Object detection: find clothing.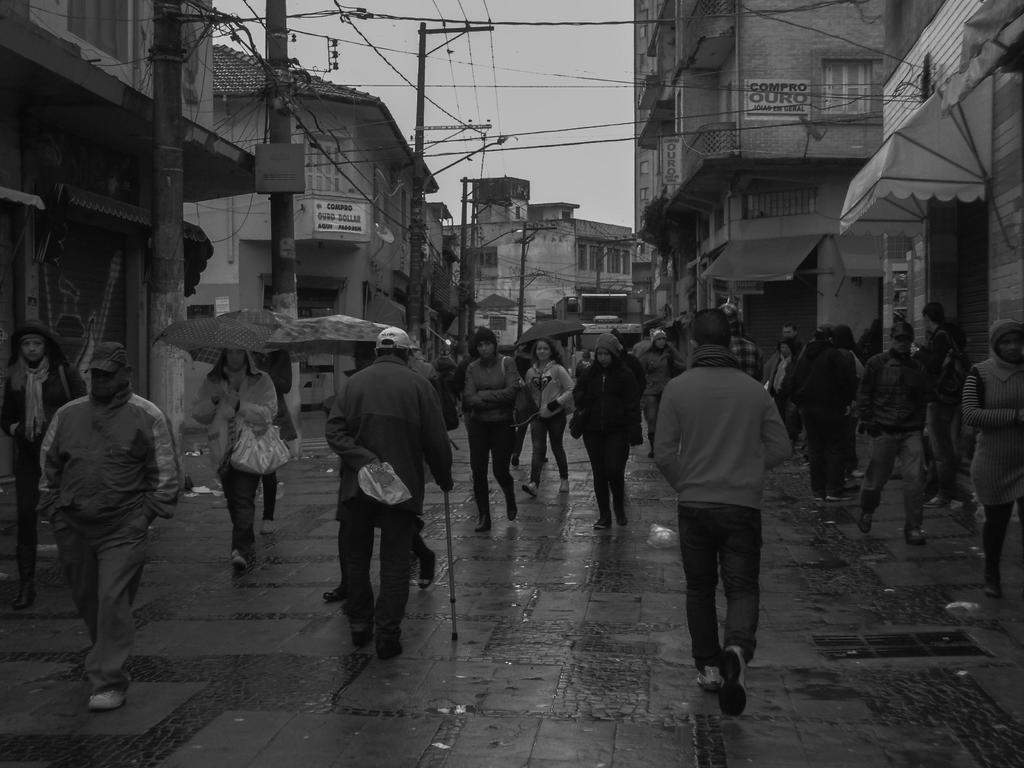
select_region(522, 360, 572, 476).
